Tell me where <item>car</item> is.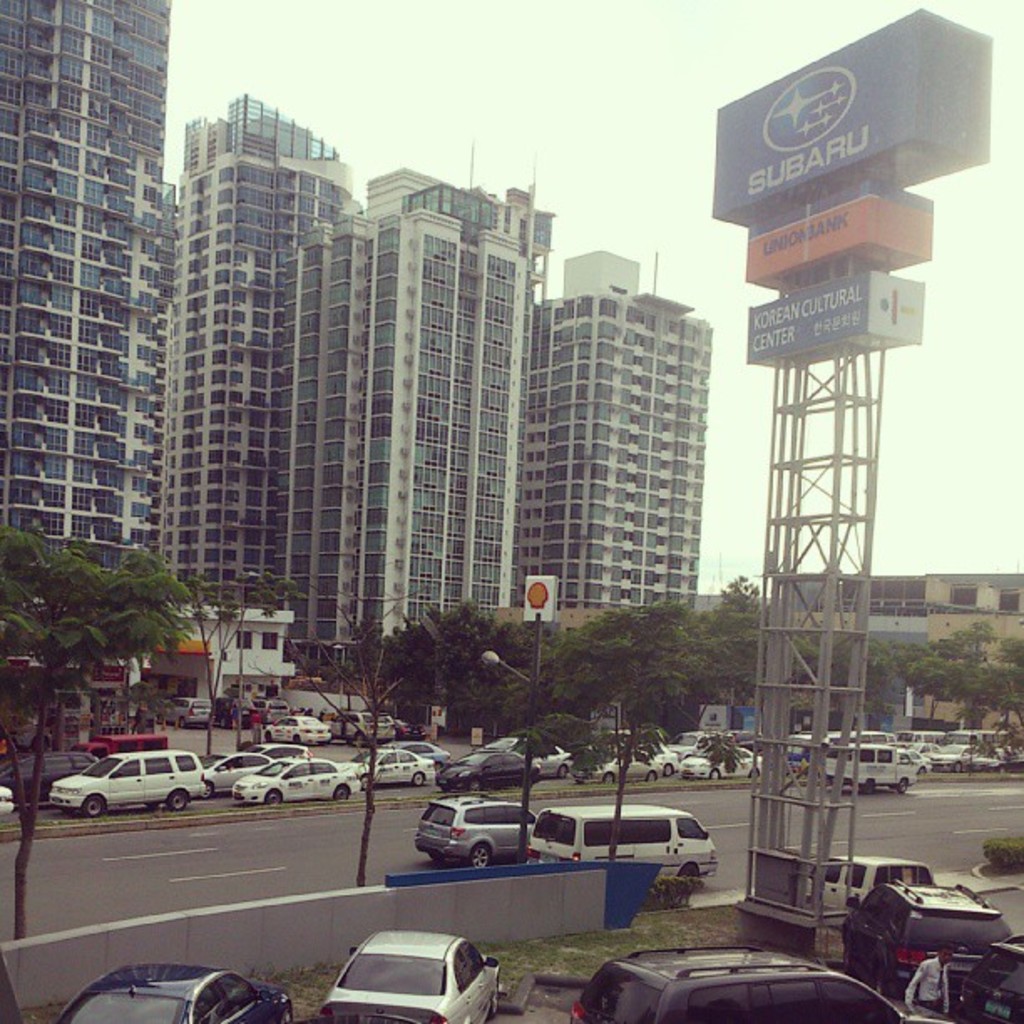
<item>car</item> is at region(723, 724, 753, 745).
